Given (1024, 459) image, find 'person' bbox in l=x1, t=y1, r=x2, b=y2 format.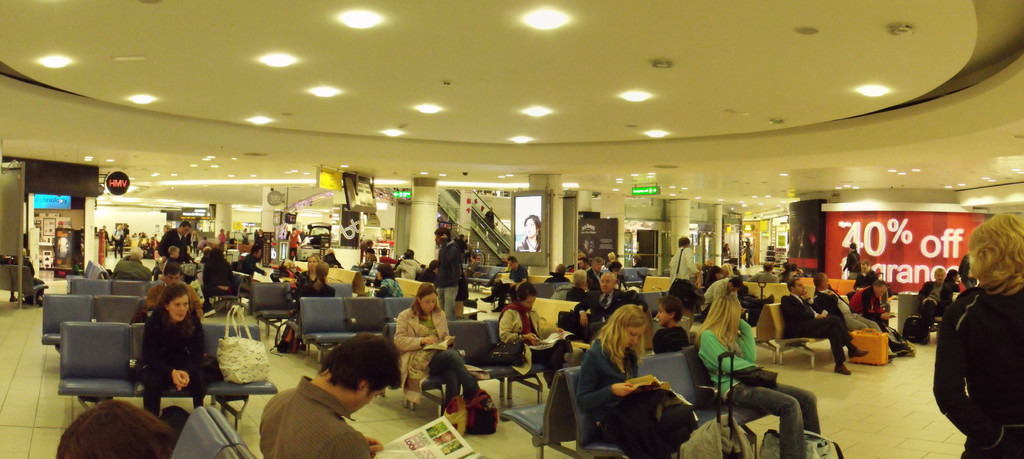
l=721, t=243, r=732, b=256.
